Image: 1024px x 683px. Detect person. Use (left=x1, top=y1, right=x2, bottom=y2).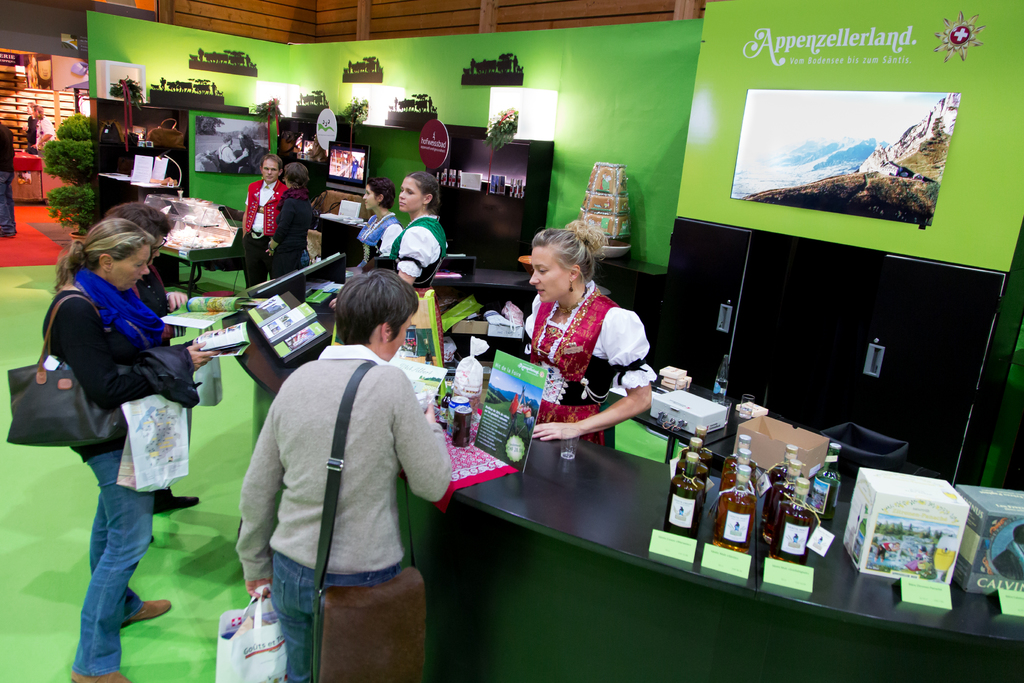
(left=241, top=156, right=287, bottom=289).
